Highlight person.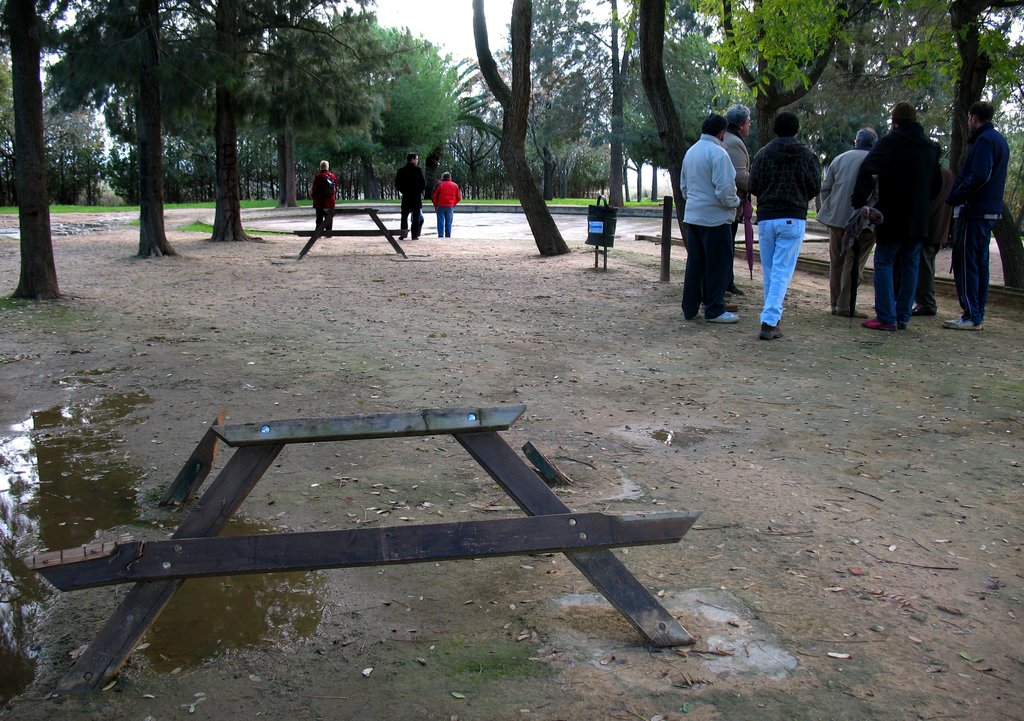
Highlighted region: x1=429, y1=171, x2=457, y2=239.
